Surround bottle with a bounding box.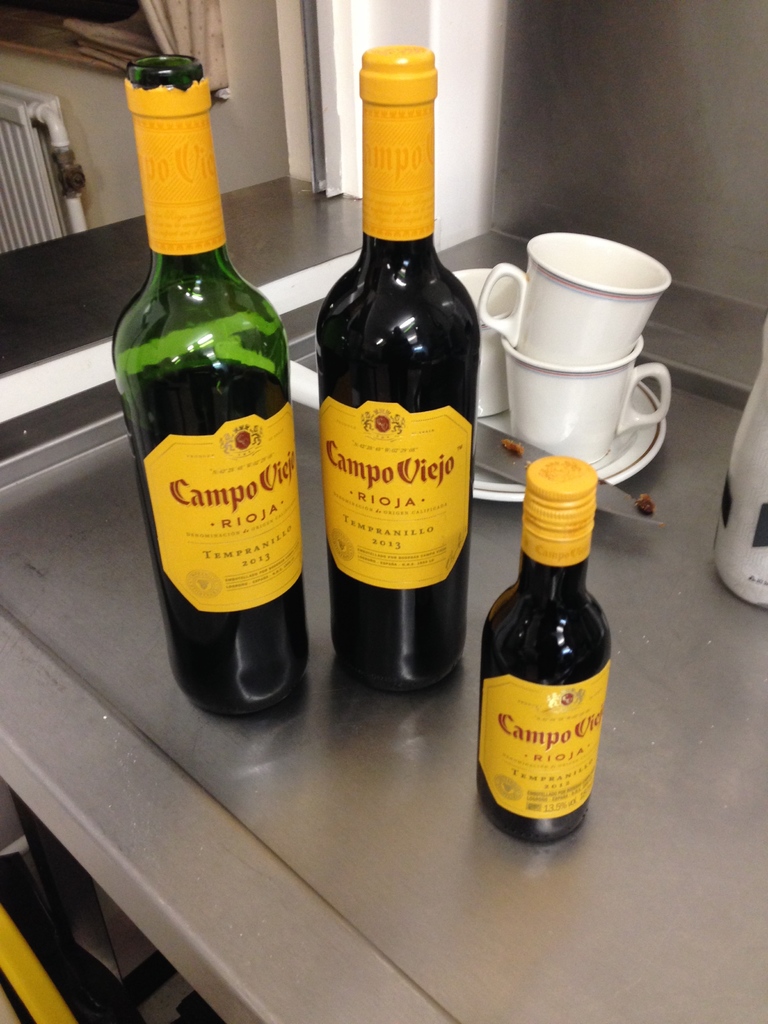
[x1=472, y1=452, x2=610, y2=850].
